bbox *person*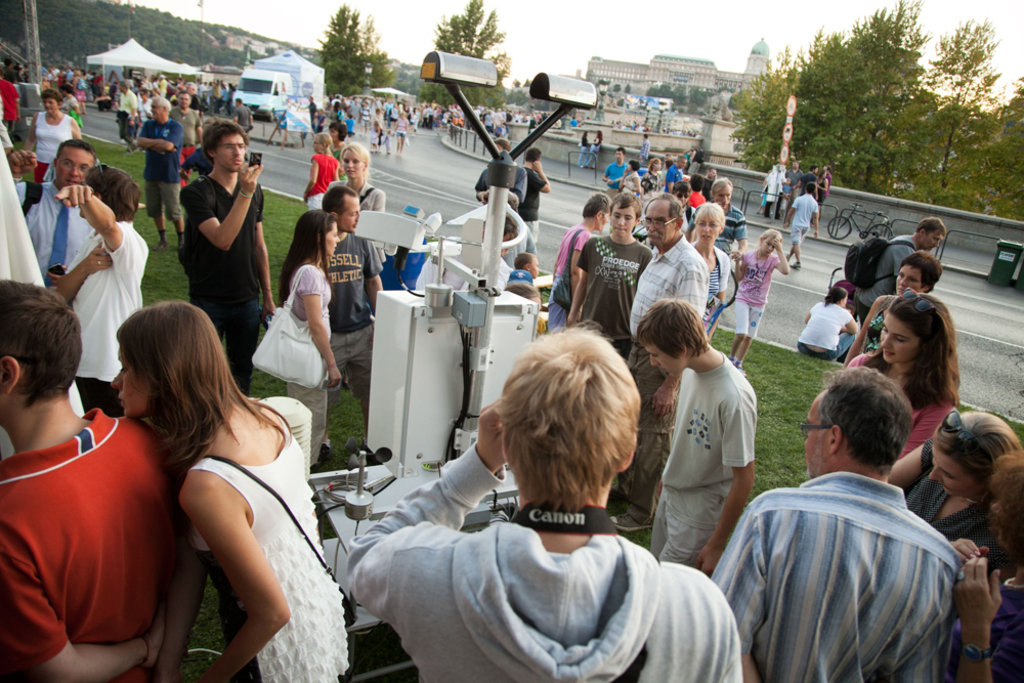
(left=952, top=461, right=1023, bottom=682)
